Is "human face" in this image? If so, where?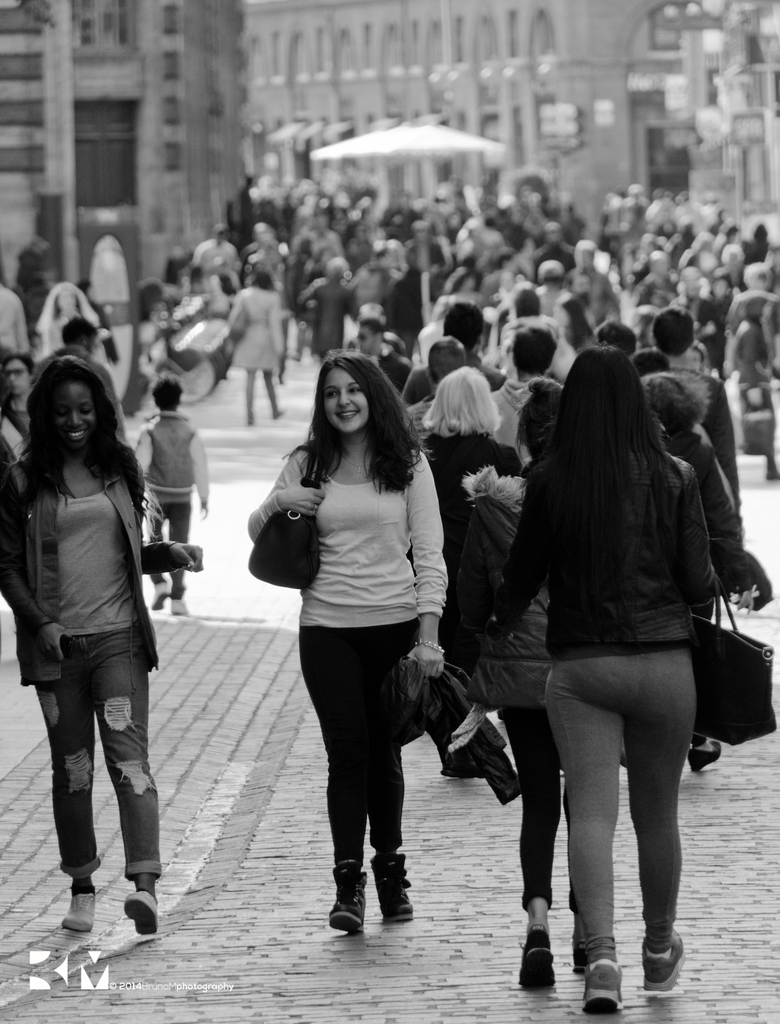
Yes, at 317,376,366,431.
